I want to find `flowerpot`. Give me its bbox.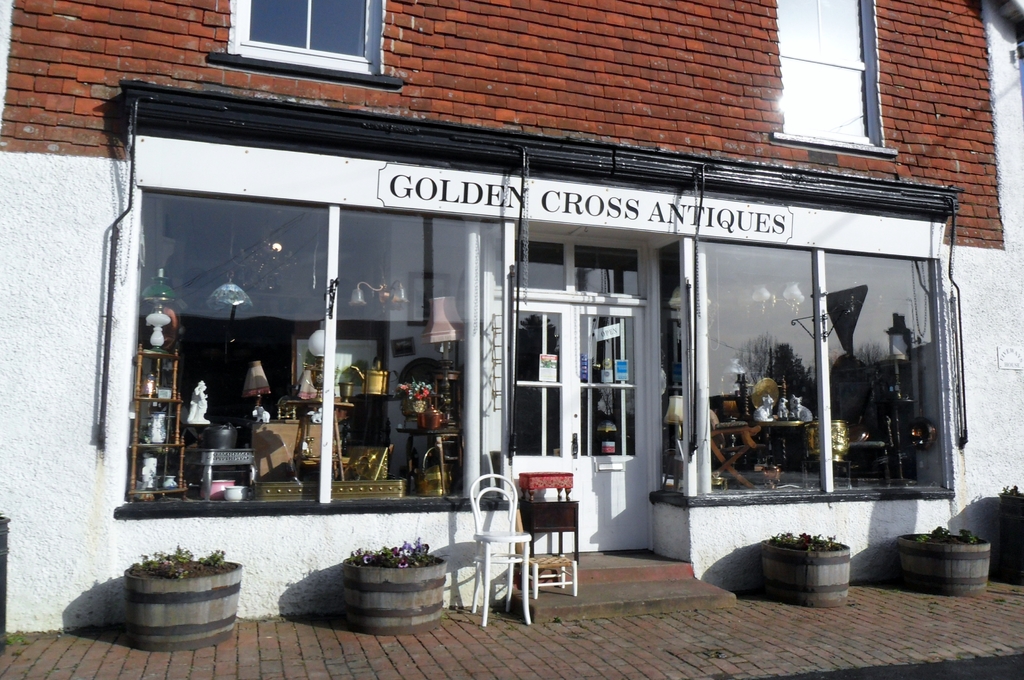
897:528:990:595.
